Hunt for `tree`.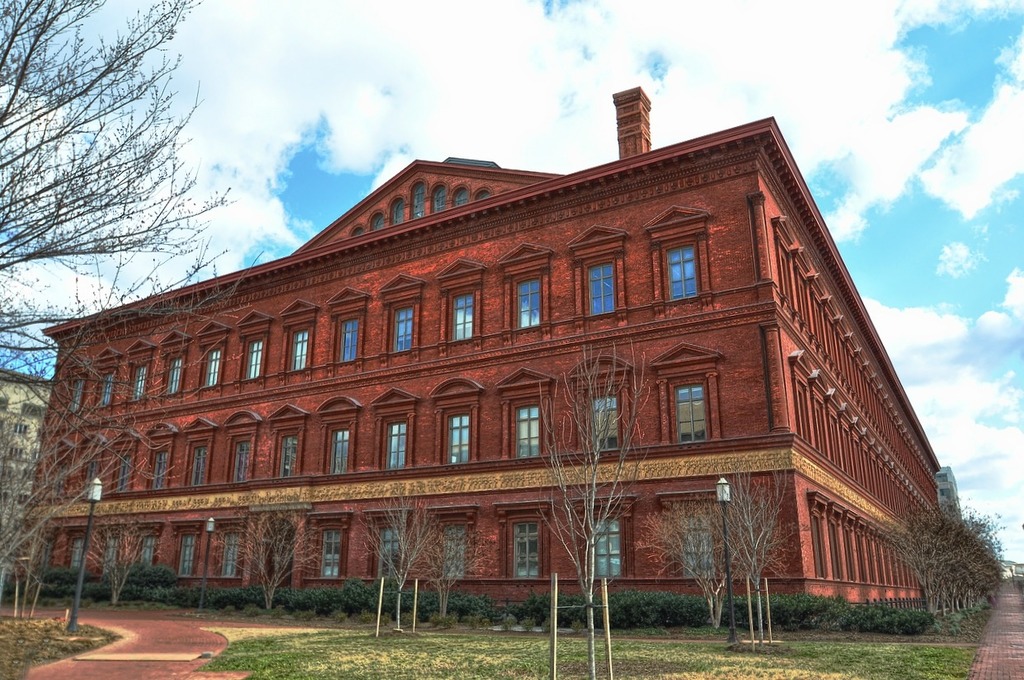
Hunted down at crop(716, 457, 780, 646).
